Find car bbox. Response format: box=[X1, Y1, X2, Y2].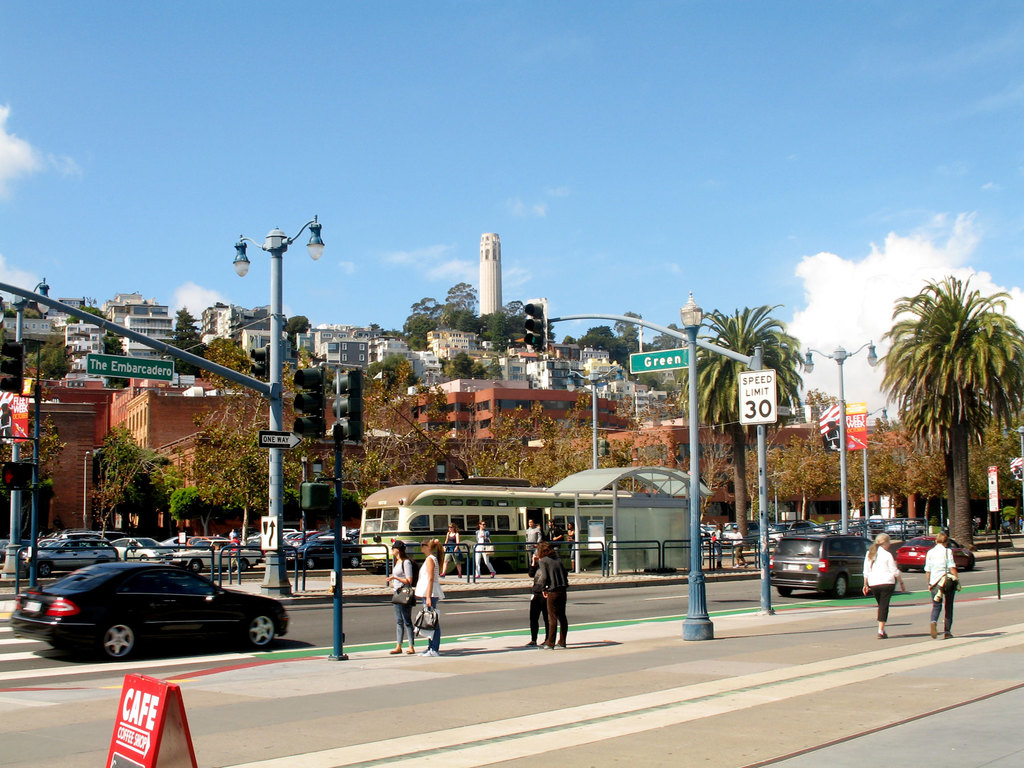
box=[868, 512, 879, 534].
